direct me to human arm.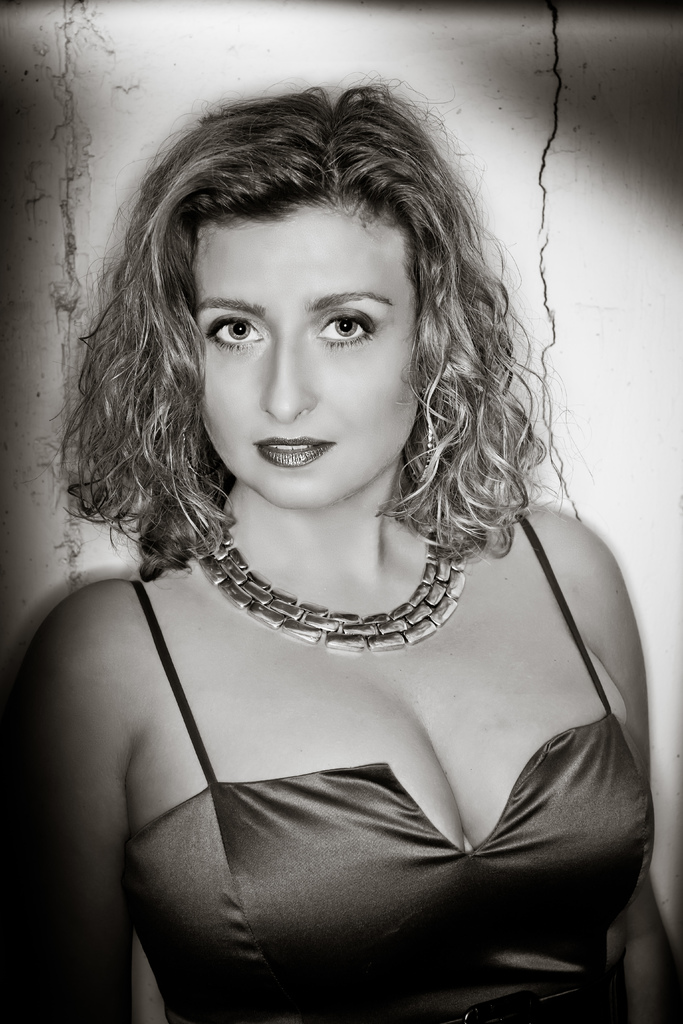
Direction: select_region(520, 506, 680, 1022).
